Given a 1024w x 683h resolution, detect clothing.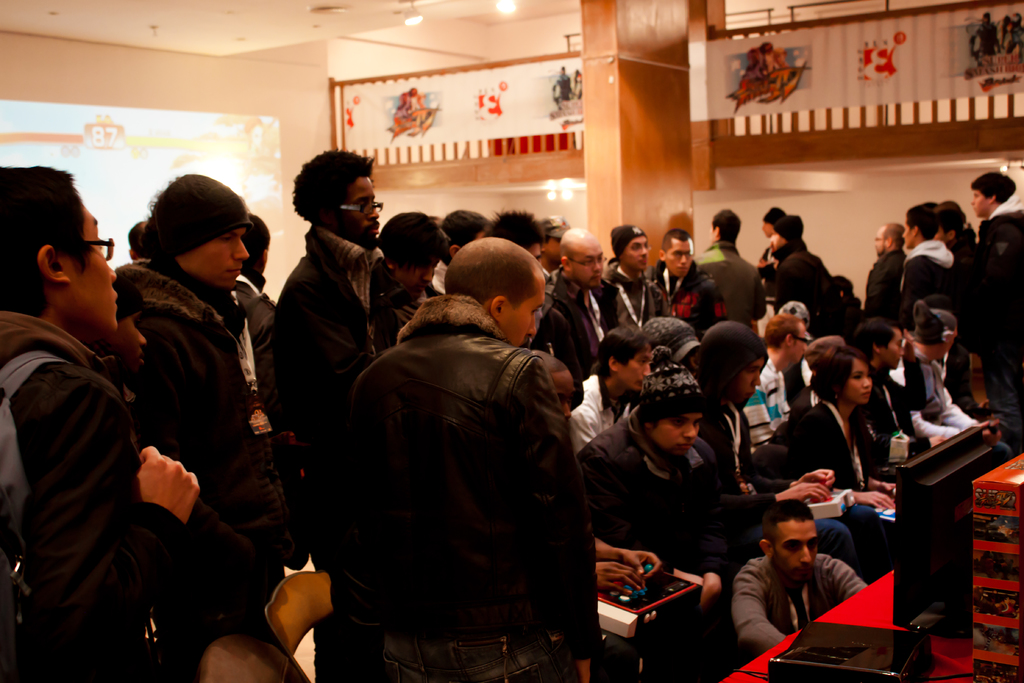
crop(390, 281, 448, 352).
